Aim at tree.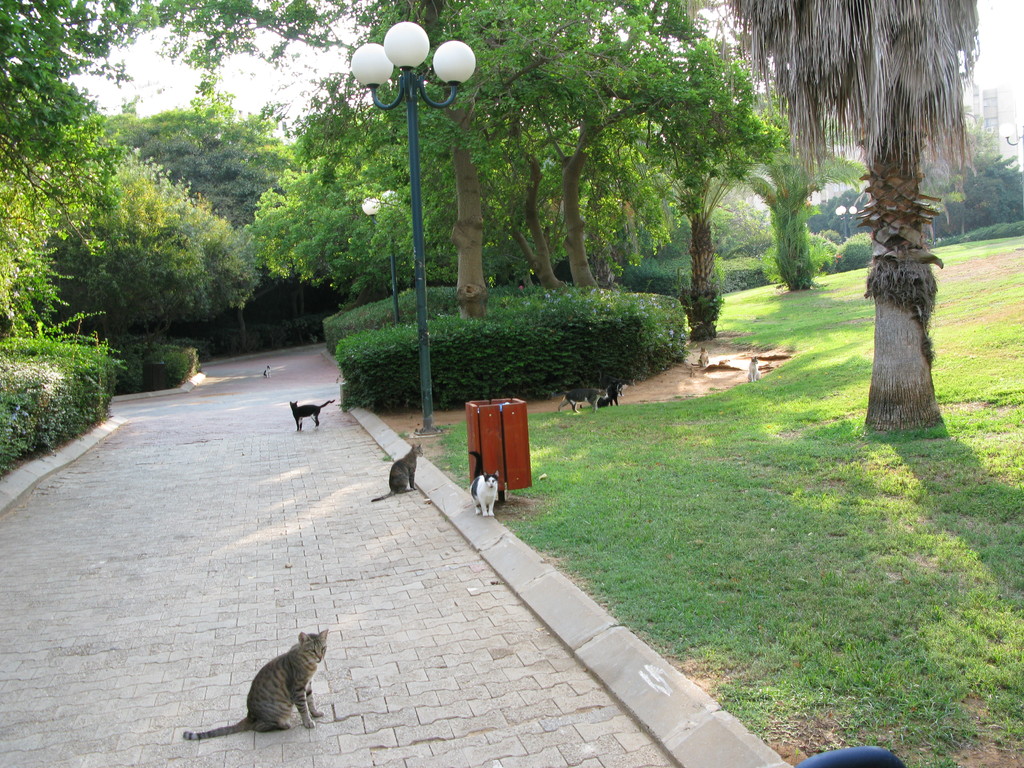
Aimed at {"x1": 725, "y1": 0, "x2": 975, "y2": 433}.
